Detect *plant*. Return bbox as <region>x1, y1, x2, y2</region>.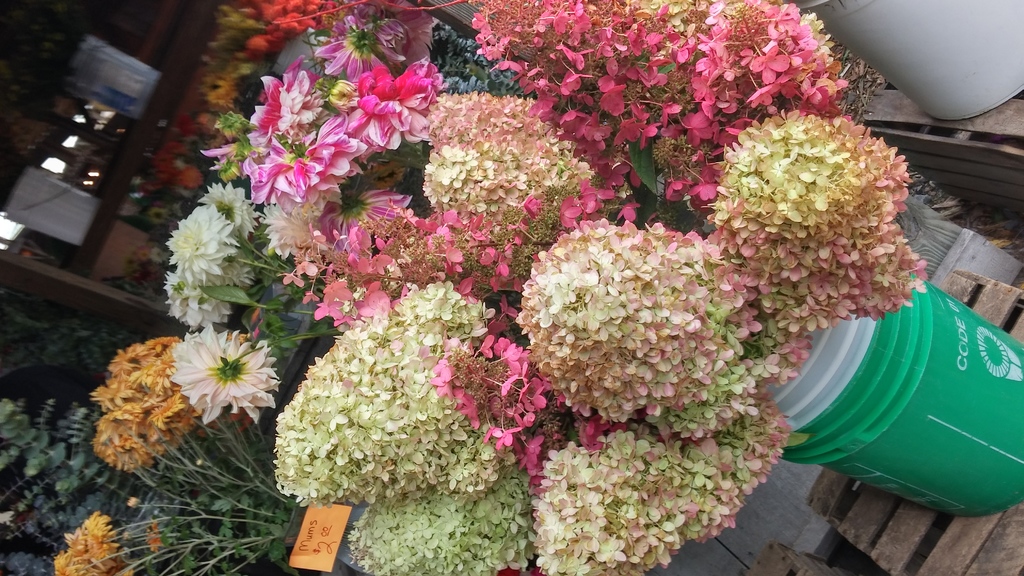
<region>717, 102, 927, 343</region>.
